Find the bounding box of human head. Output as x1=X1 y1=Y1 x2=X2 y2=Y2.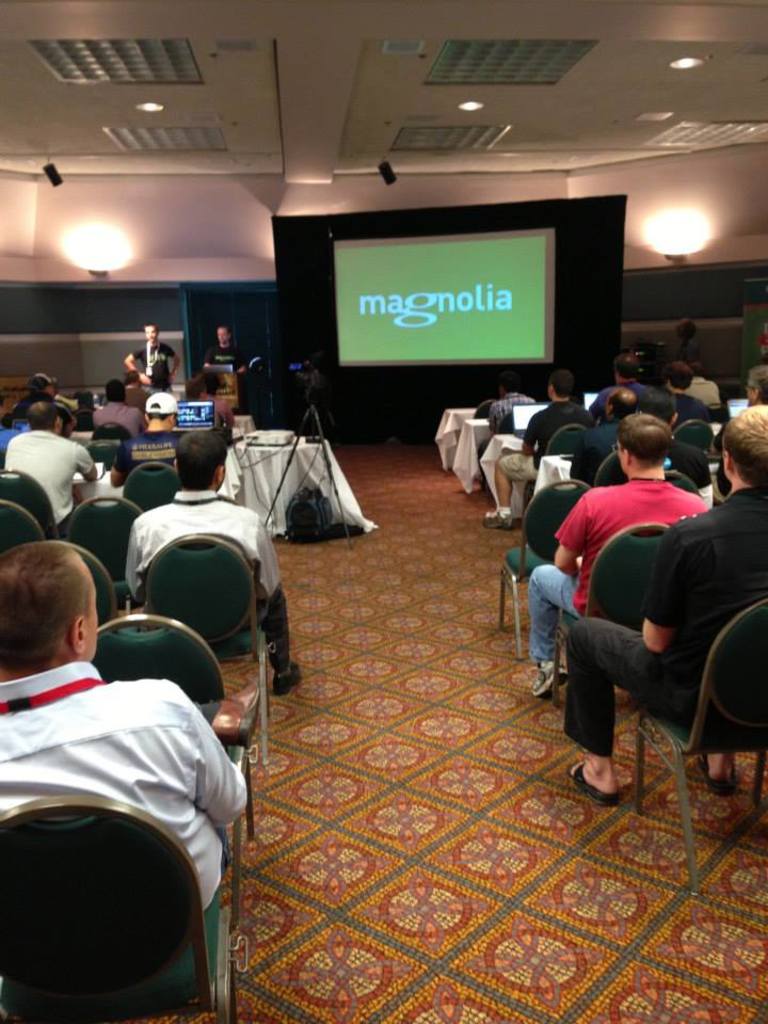
x1=181 y1=380 x2=203 y2=400.
